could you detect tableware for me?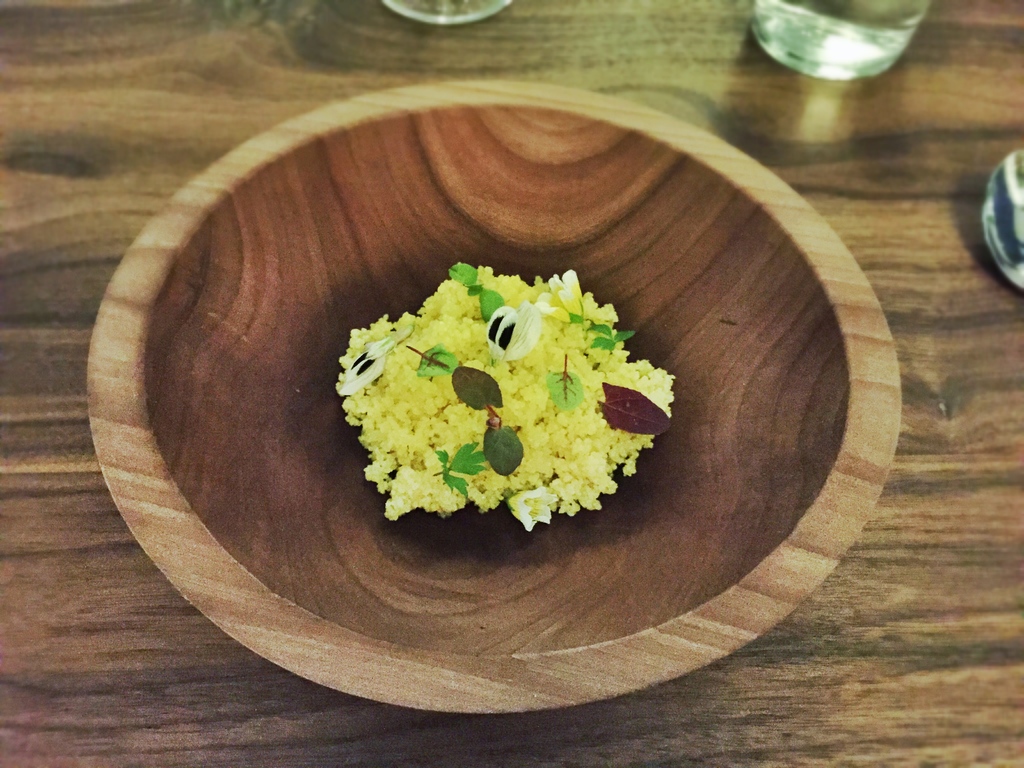
Detection result: detection(982, 152, 1023, 293).
